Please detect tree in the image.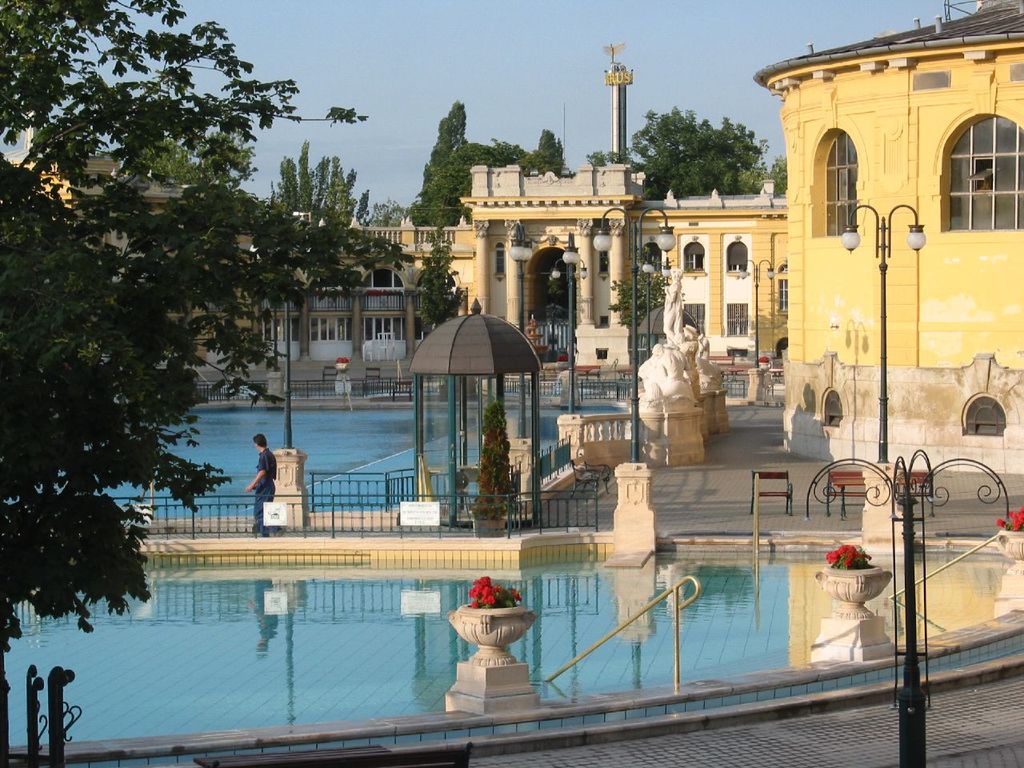
(410, 132, 554, 236).
